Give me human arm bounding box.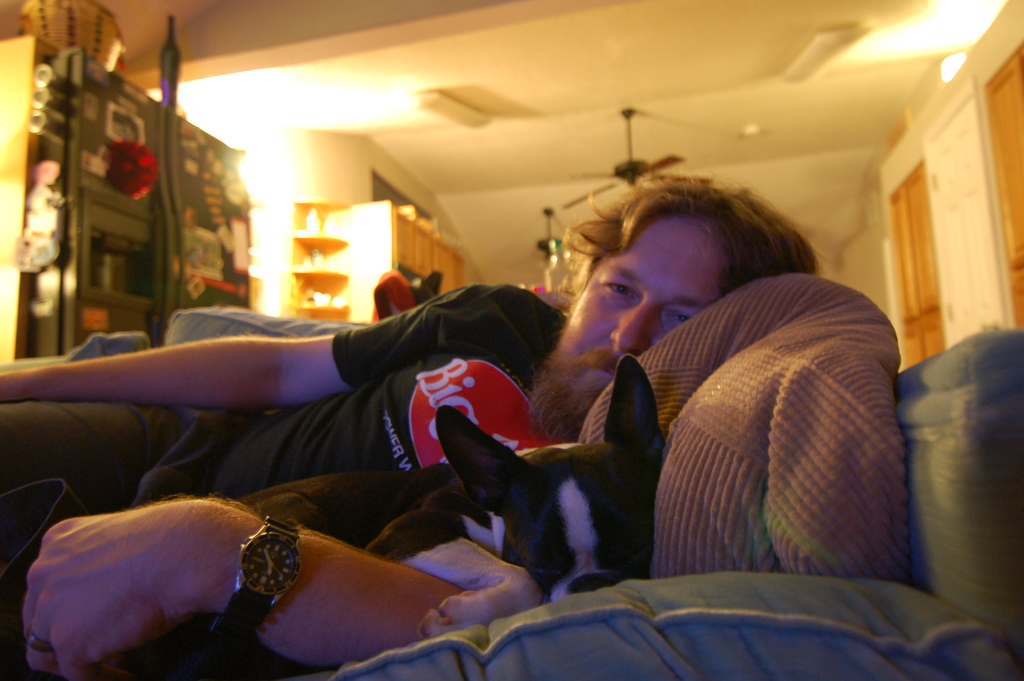
<bbox>0, 308, 456, 484</bbox>.
